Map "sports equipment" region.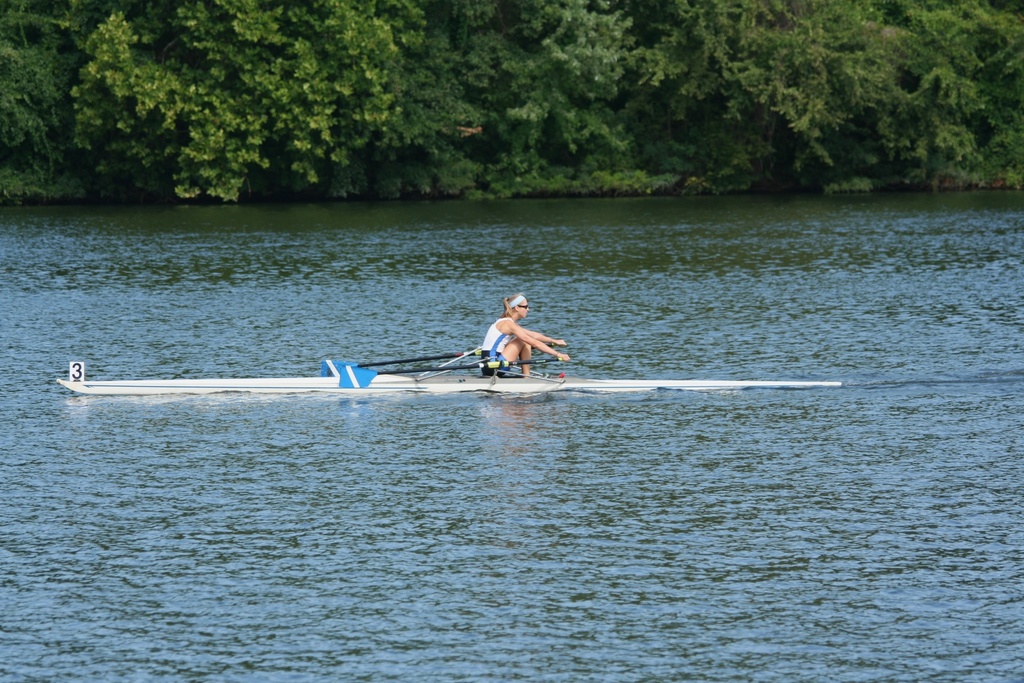
Mapped to 336,357,561,389.
